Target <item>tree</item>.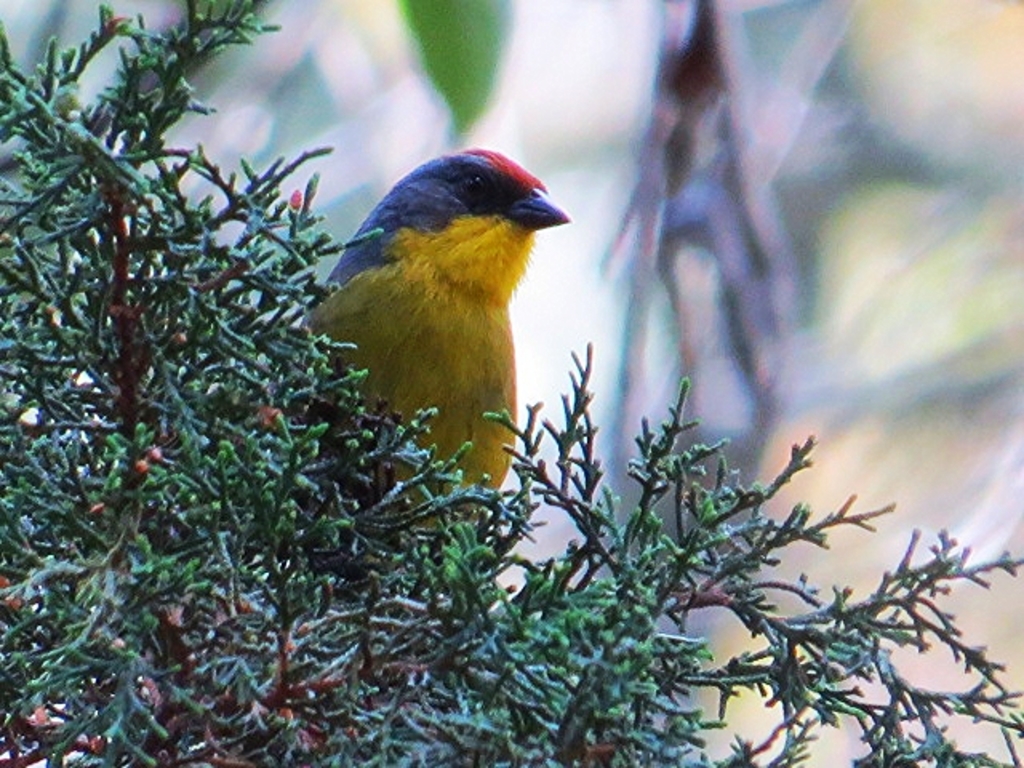
Target region: (2, 0, 1021, 766).
